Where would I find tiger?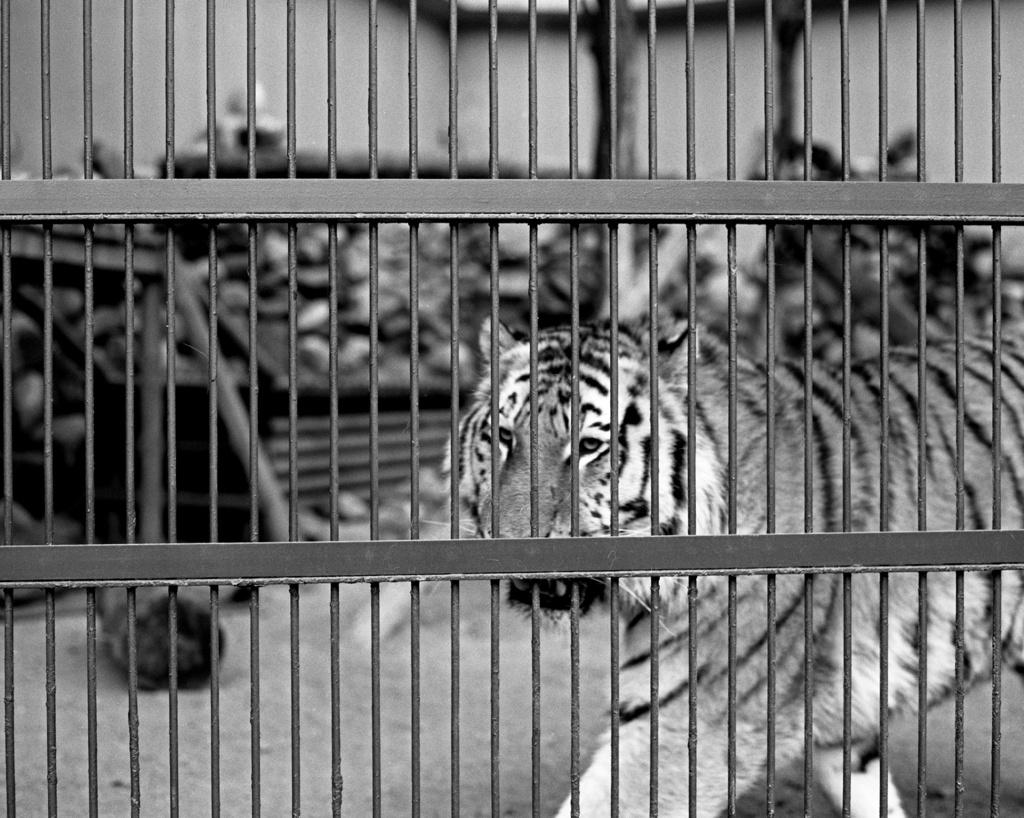
At l=416, t=308, r=1023, b=817.
